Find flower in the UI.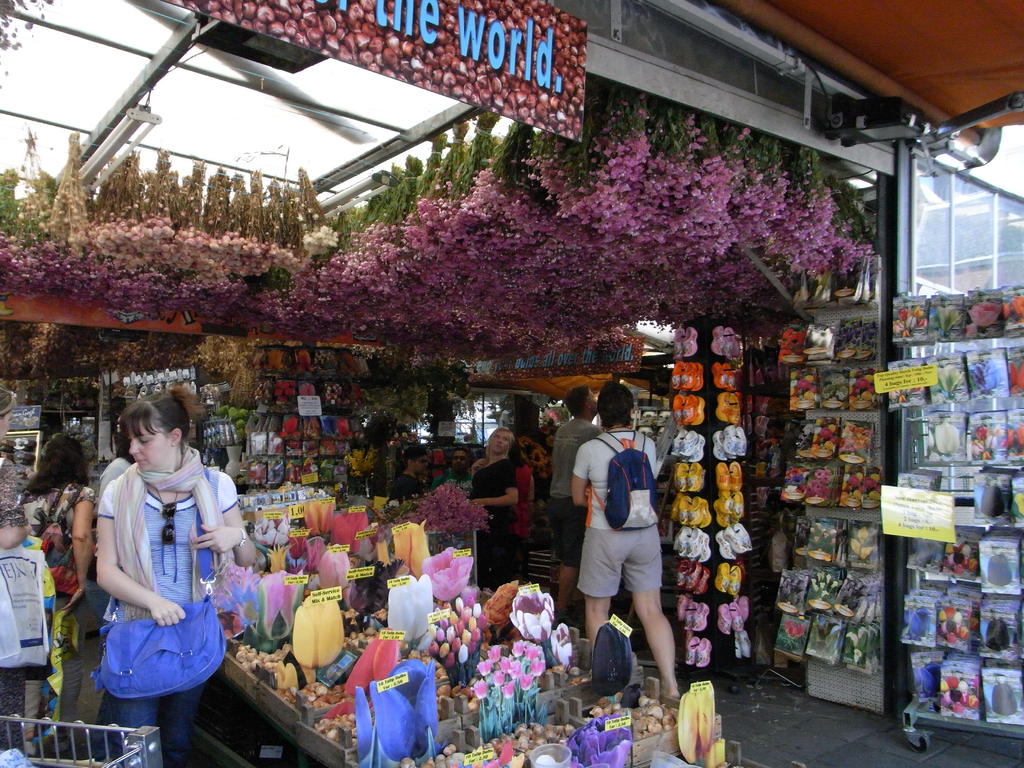
UI element at crop(424, 544, 479, 602).
